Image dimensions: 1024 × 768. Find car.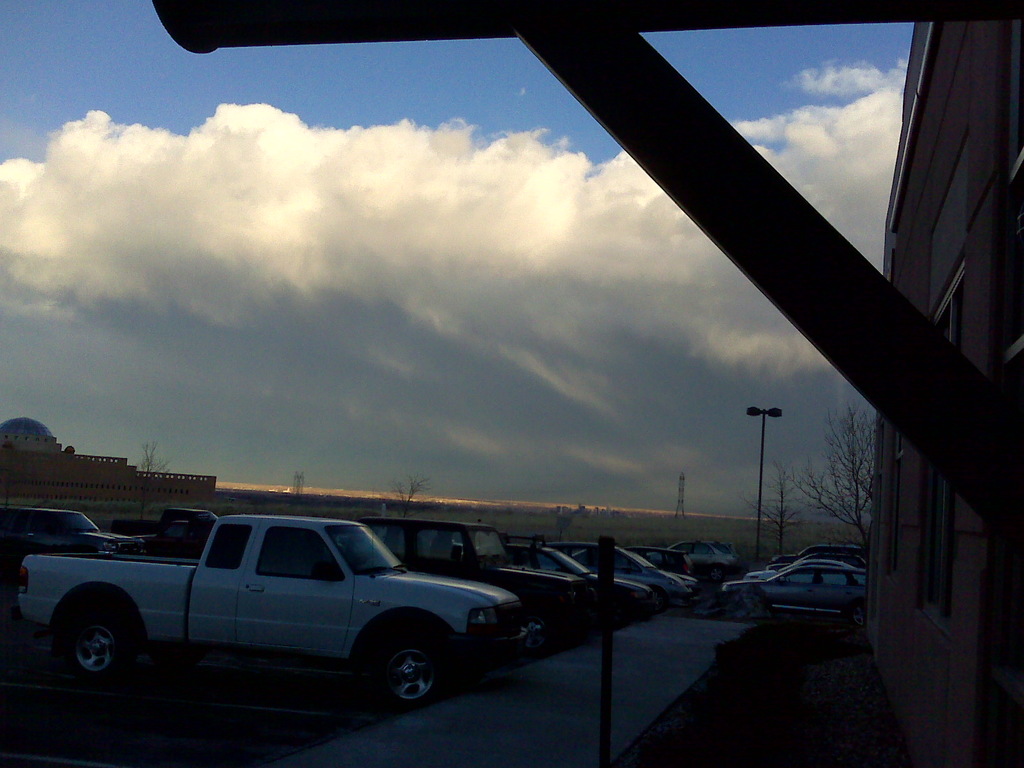
detection(114, 509, 218, 533).
